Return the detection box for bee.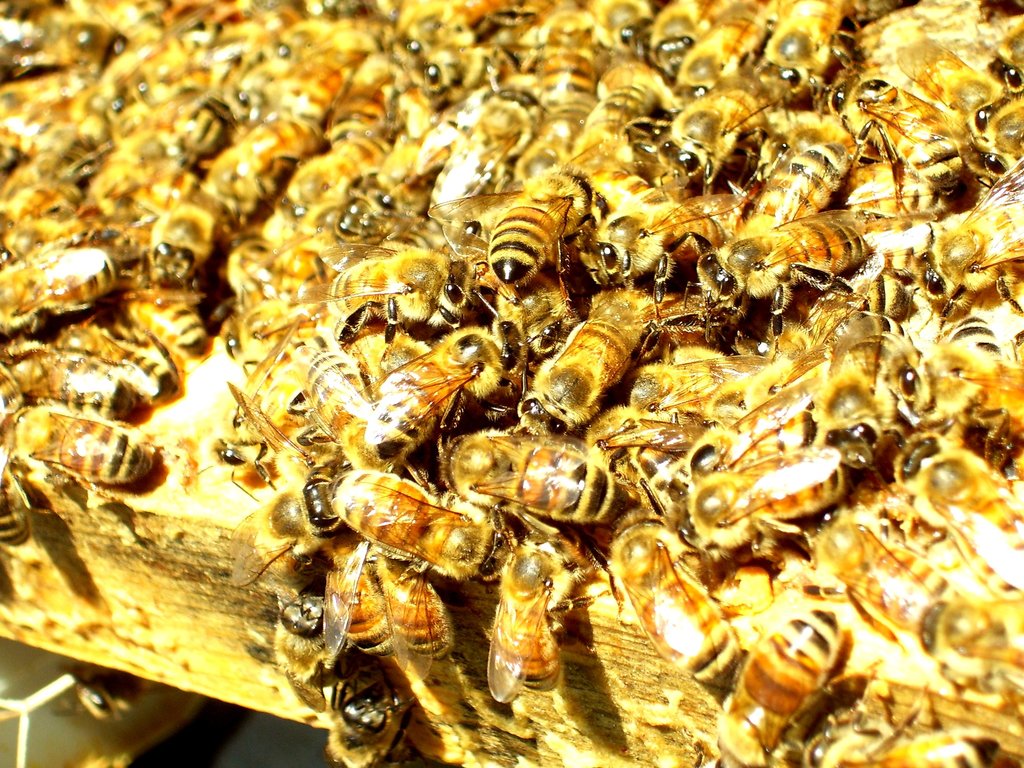
l=475, t=531, r=581, b=701.
